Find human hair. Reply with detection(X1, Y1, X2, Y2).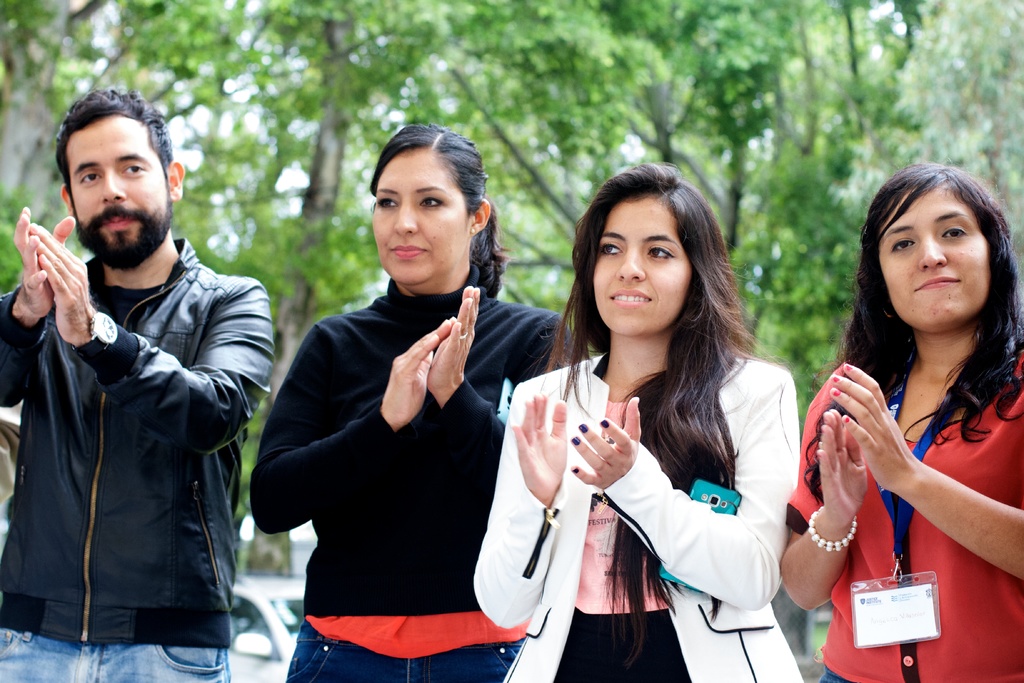
detection(54, 83, 174, 201).
